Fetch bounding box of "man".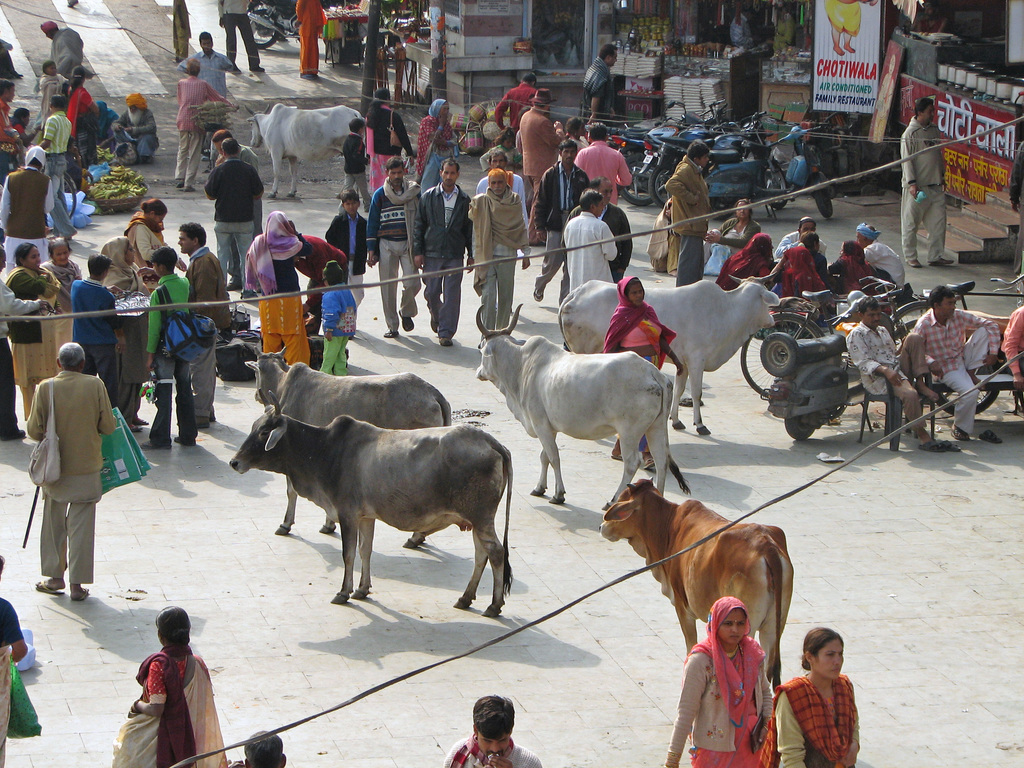
Bbox: l=733, t=3, r=757, b=50.
